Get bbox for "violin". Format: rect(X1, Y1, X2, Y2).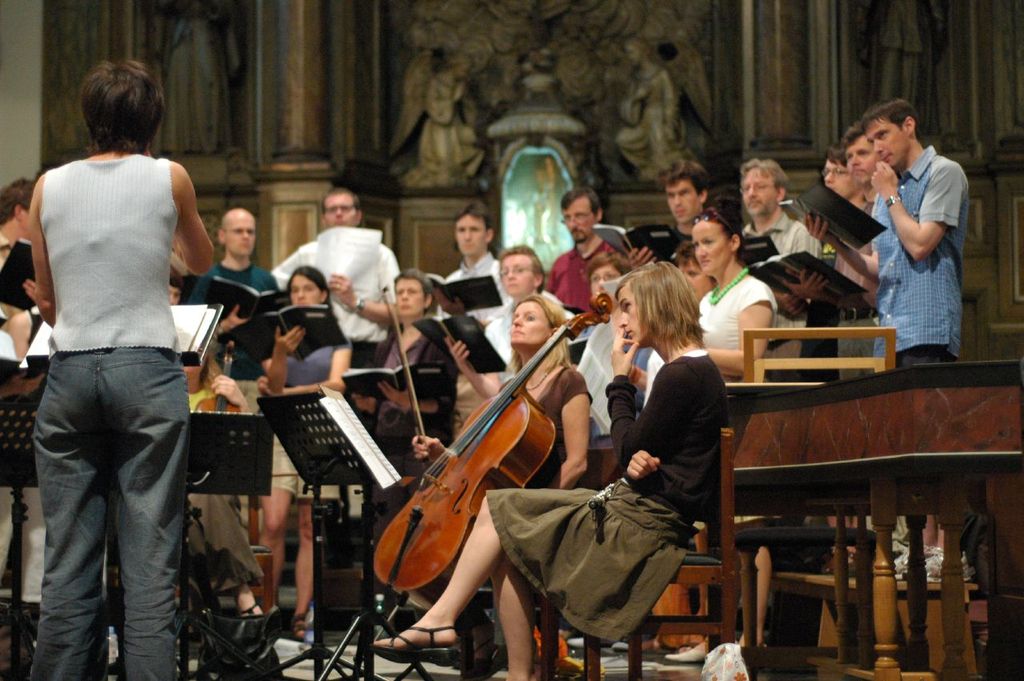
rect(358, 280, 616, 619).
